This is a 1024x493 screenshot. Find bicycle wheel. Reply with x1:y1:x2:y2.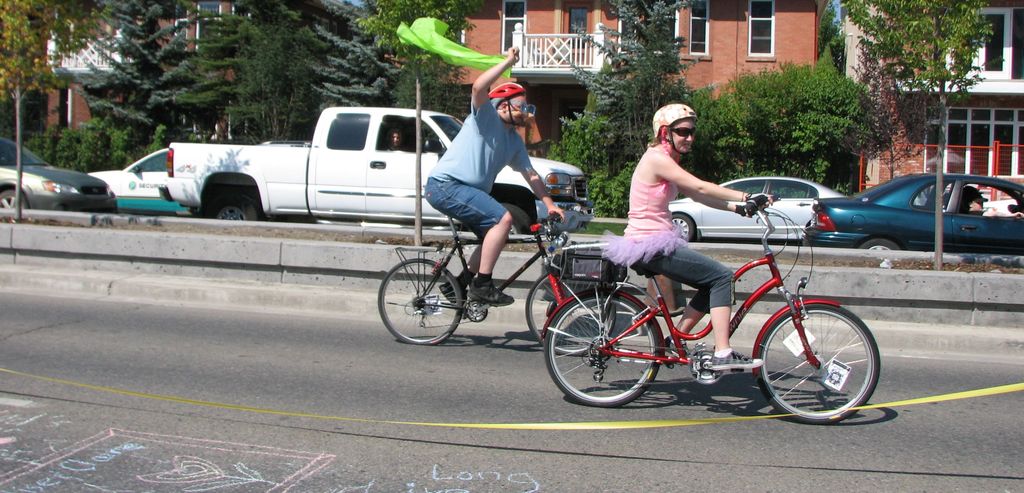
755:301:884:430.
